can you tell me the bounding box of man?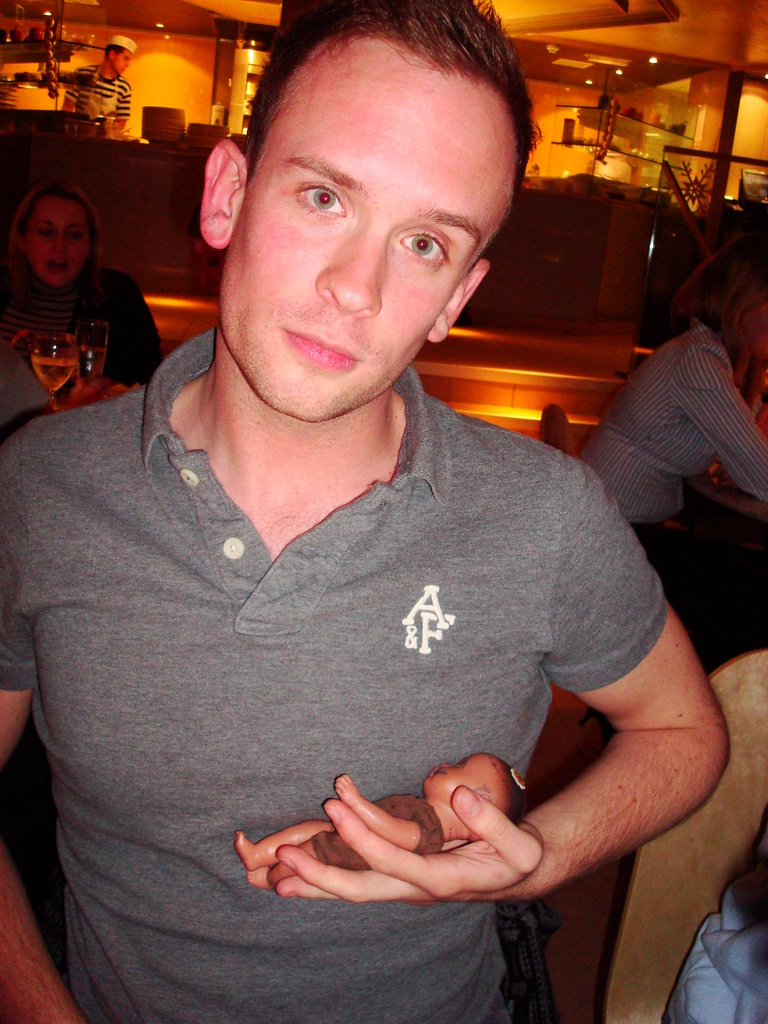
<bbox>0, 0, 720, 1023</bbox>.
